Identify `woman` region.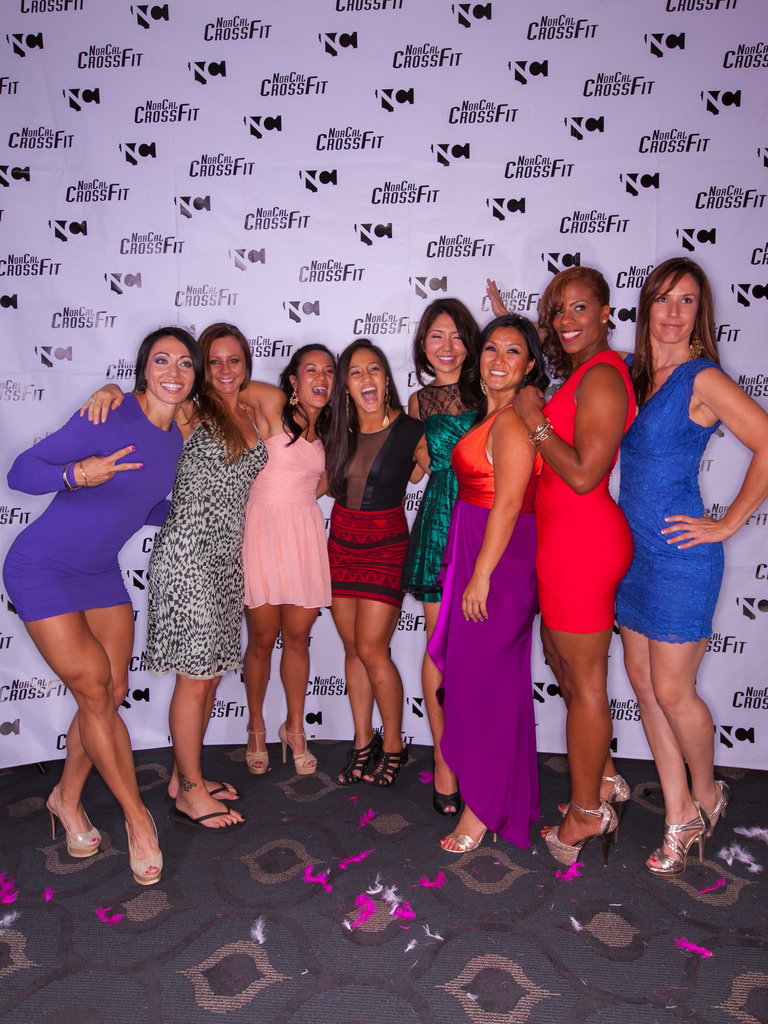
Region: (485,260,767,890).
